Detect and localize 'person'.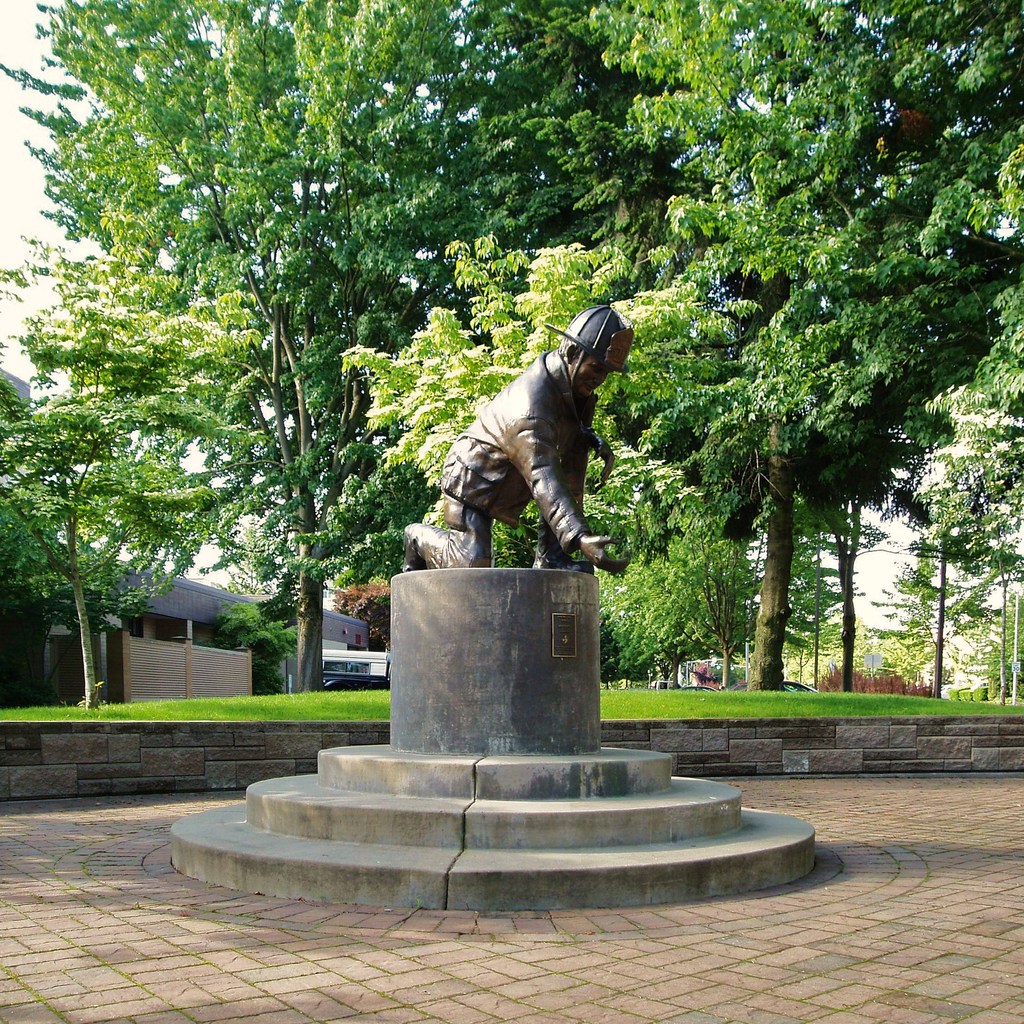
Localized at (left=395, top=304, right=627, bottom=580).
